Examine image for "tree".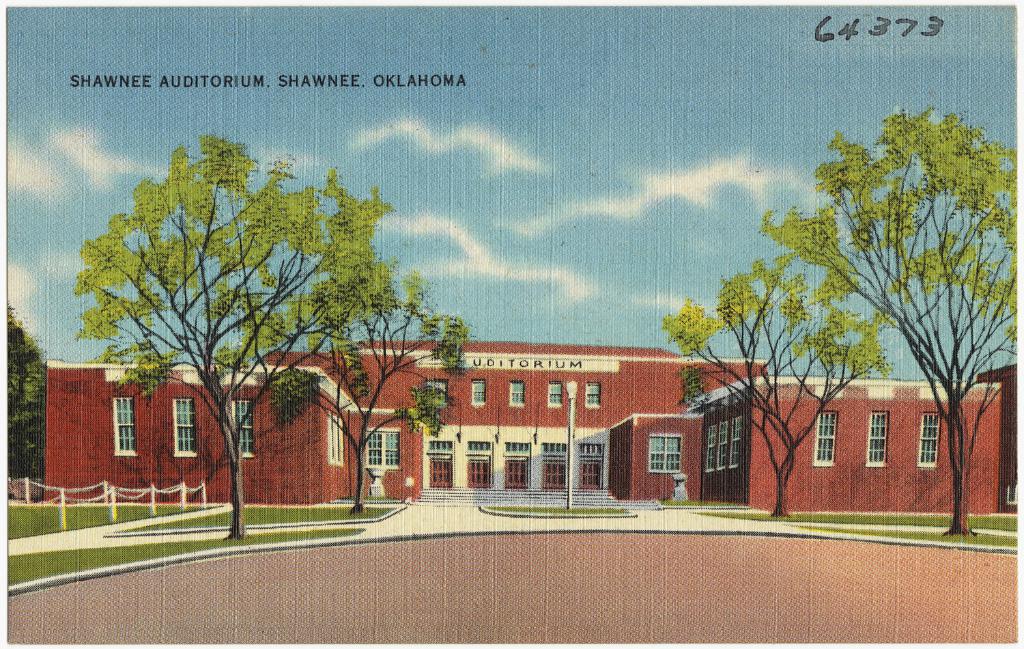
Examination result: left=797, top=83, right=1019, bottom=503.
